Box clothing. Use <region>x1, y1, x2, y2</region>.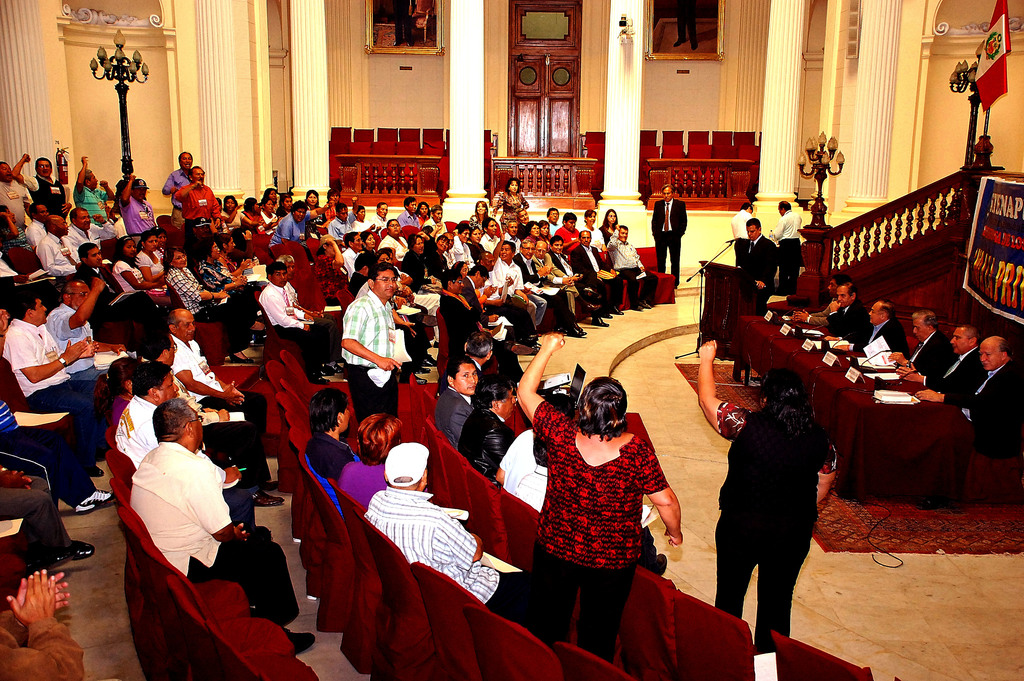
<region>924, 341, 975, 394</region>.
